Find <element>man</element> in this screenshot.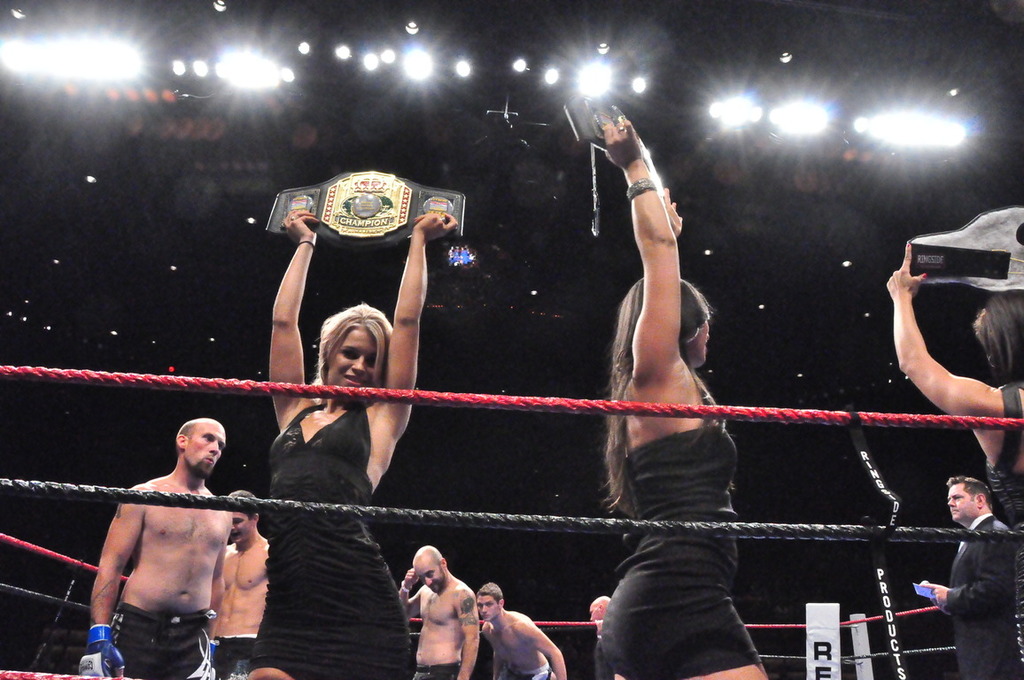
The bounding box for <element>man</element> is (x1=213, y1=492, x2=268, y2=679).
